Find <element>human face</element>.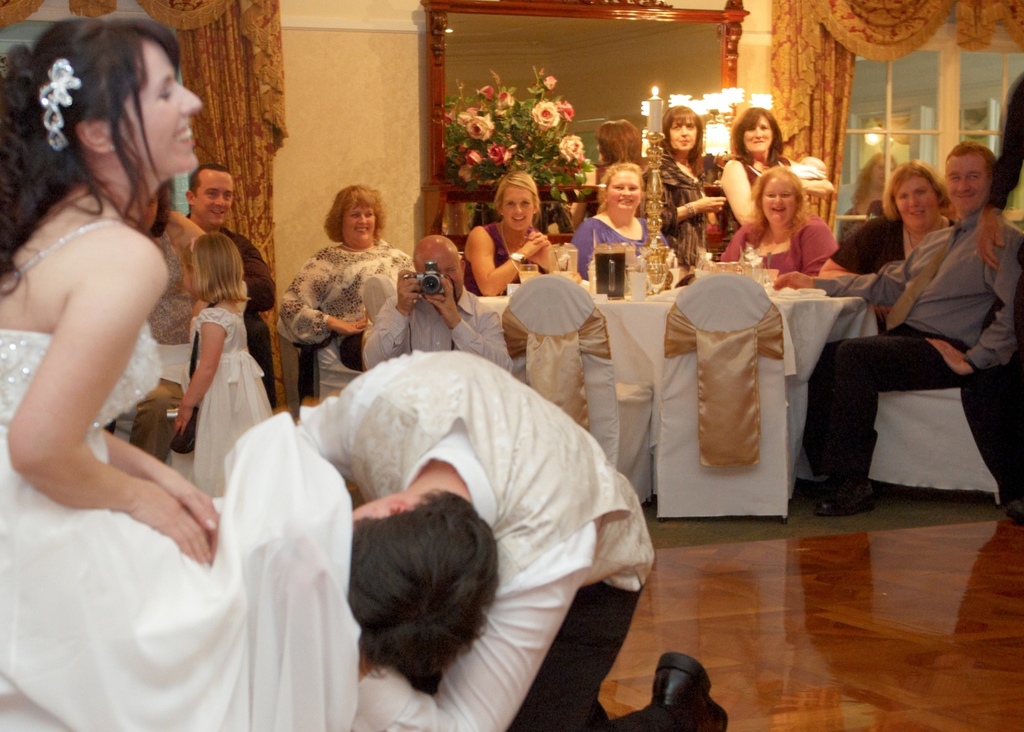
rect(746, 119, 778, 152).
